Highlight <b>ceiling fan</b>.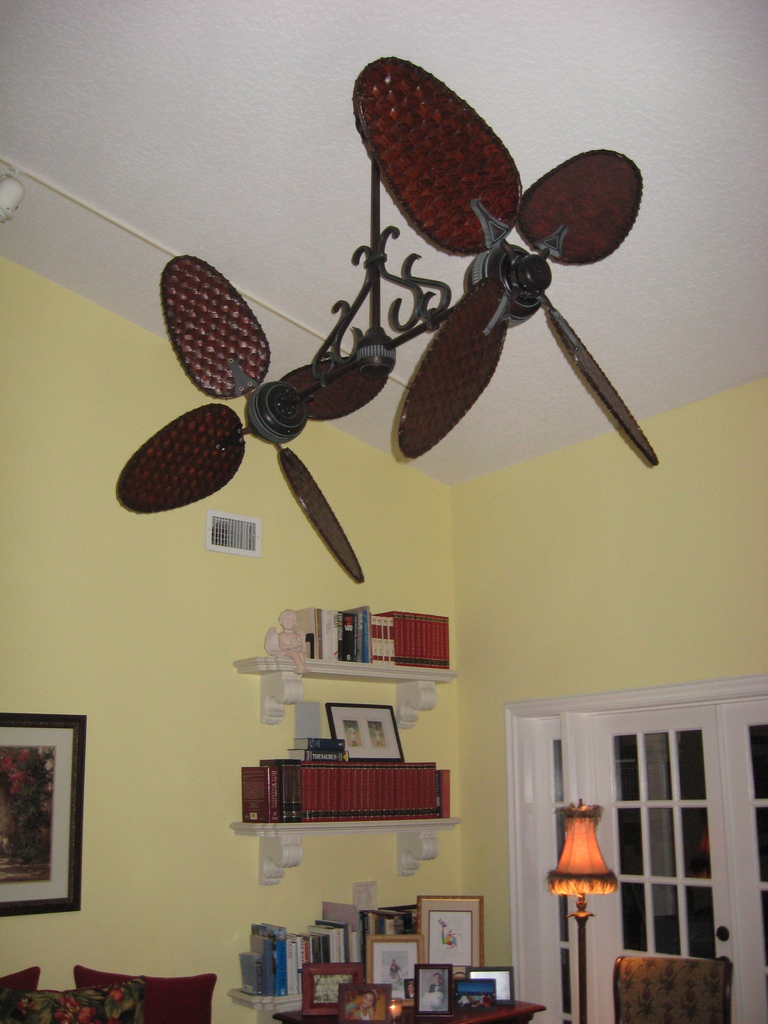
Highlighted region: x1=114 y1=253 x2=392 y2=586.
